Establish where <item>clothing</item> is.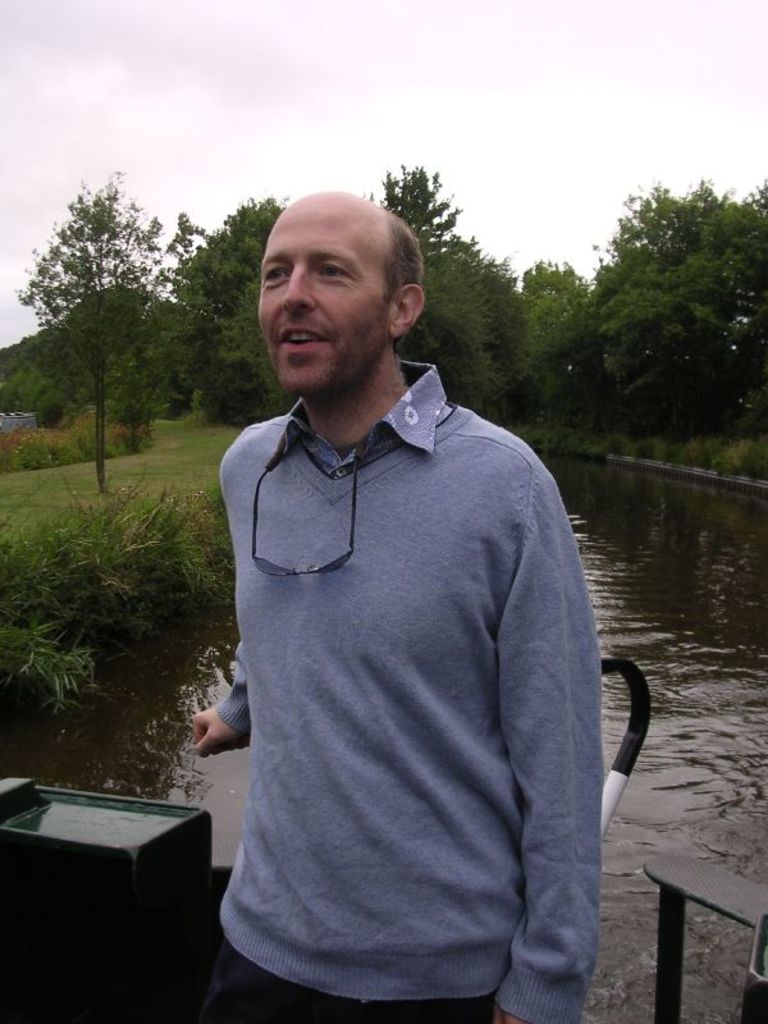
Established at (184, 317, 630, 1023).
